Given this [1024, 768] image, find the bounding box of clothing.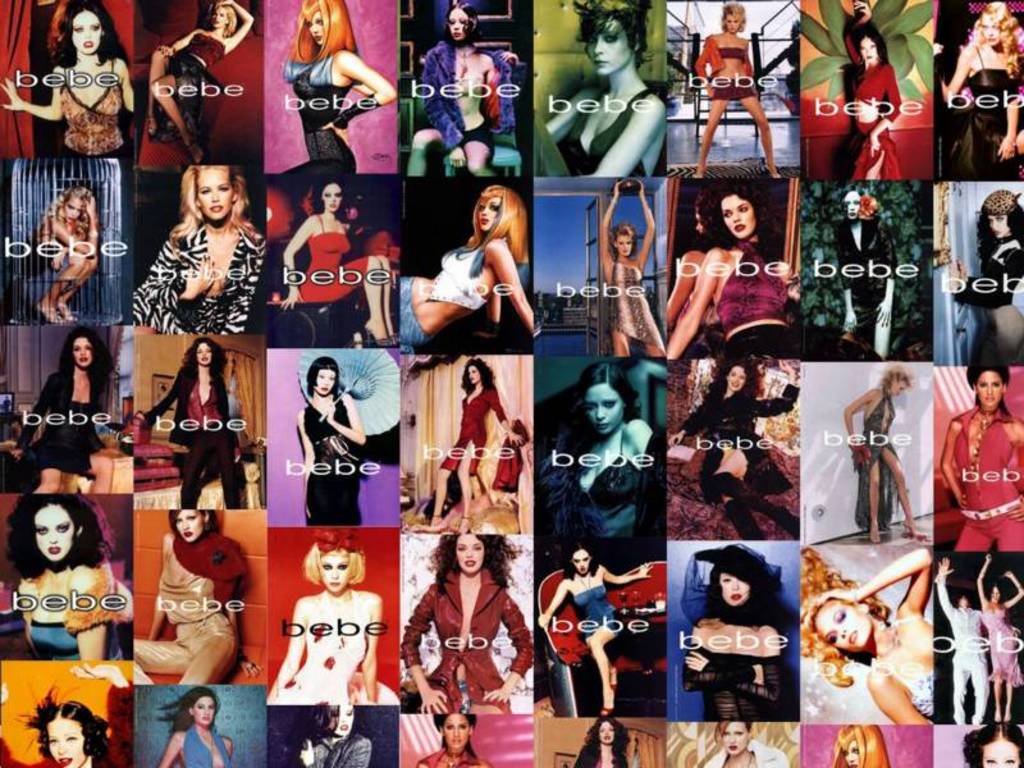
{"x1": 566, "y1": 576, "x2": 623, "y2": 637}.
